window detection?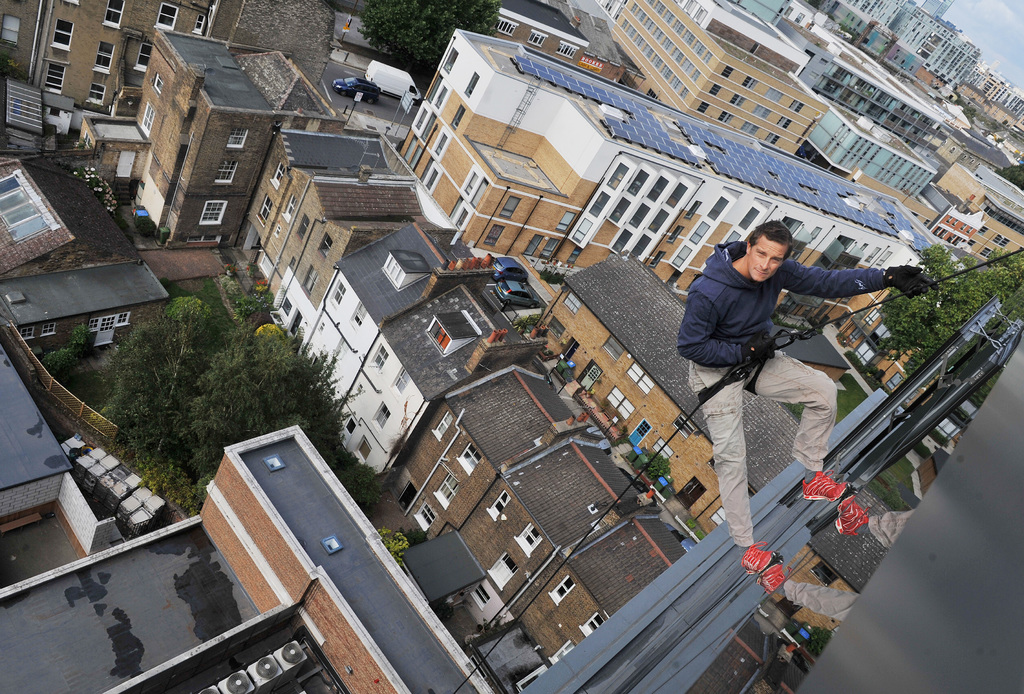
<box>344,417,356,435</box>
